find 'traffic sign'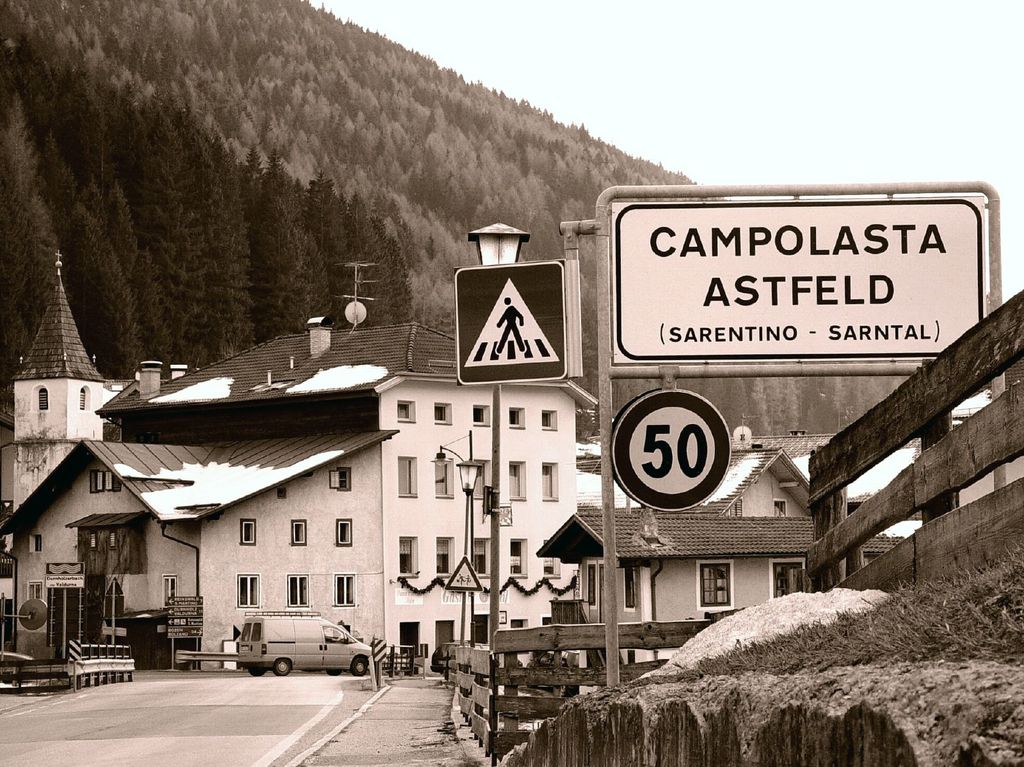
451 258 570 384
